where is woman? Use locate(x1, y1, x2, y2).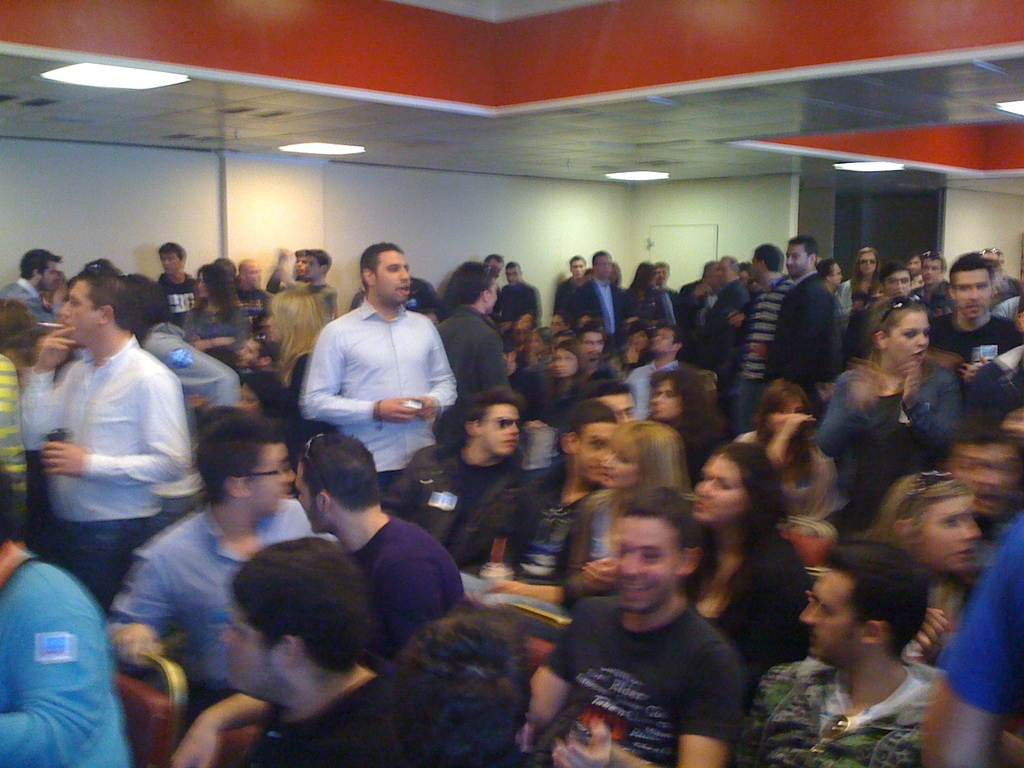
locate(812, 294, 966, 533).
